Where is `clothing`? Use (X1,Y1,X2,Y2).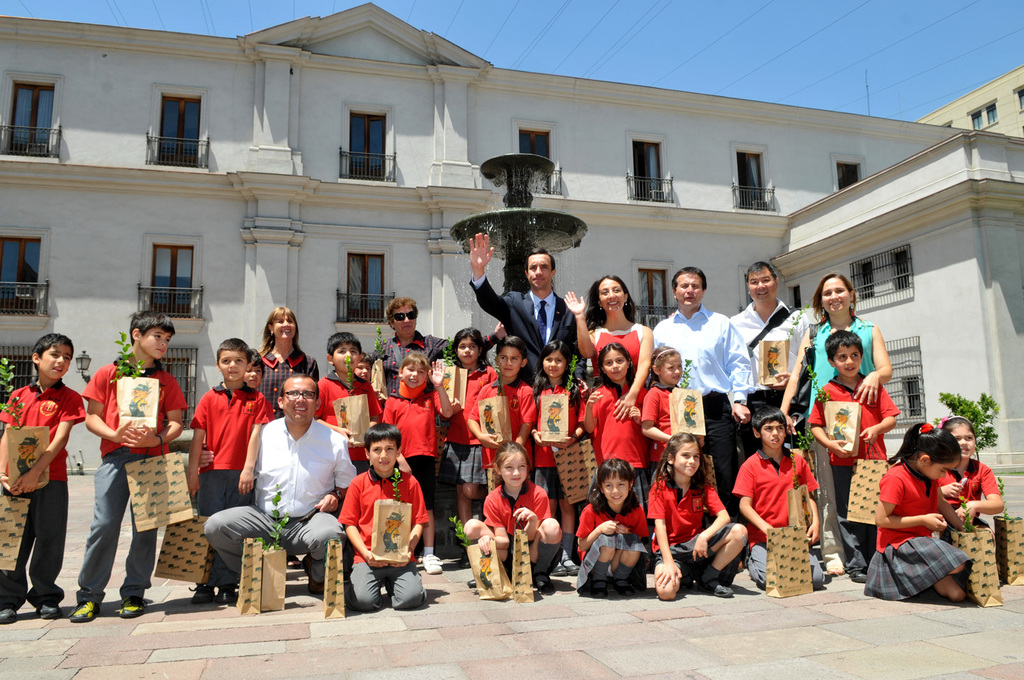
(862,464,969,591).
